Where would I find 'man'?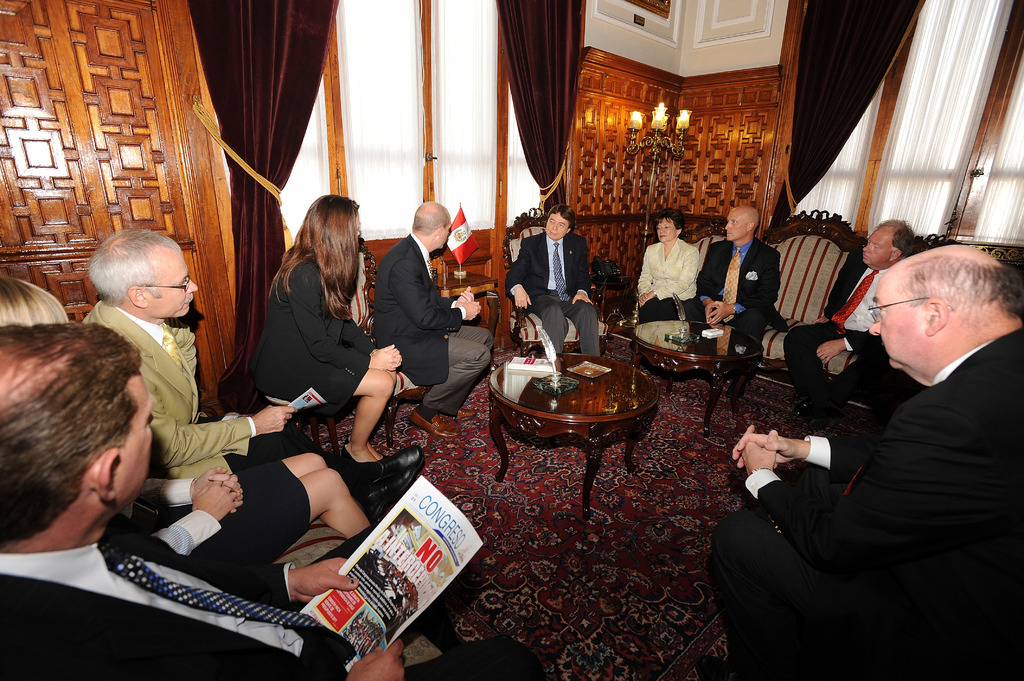
At select_region(785, 216, 916, 429).
